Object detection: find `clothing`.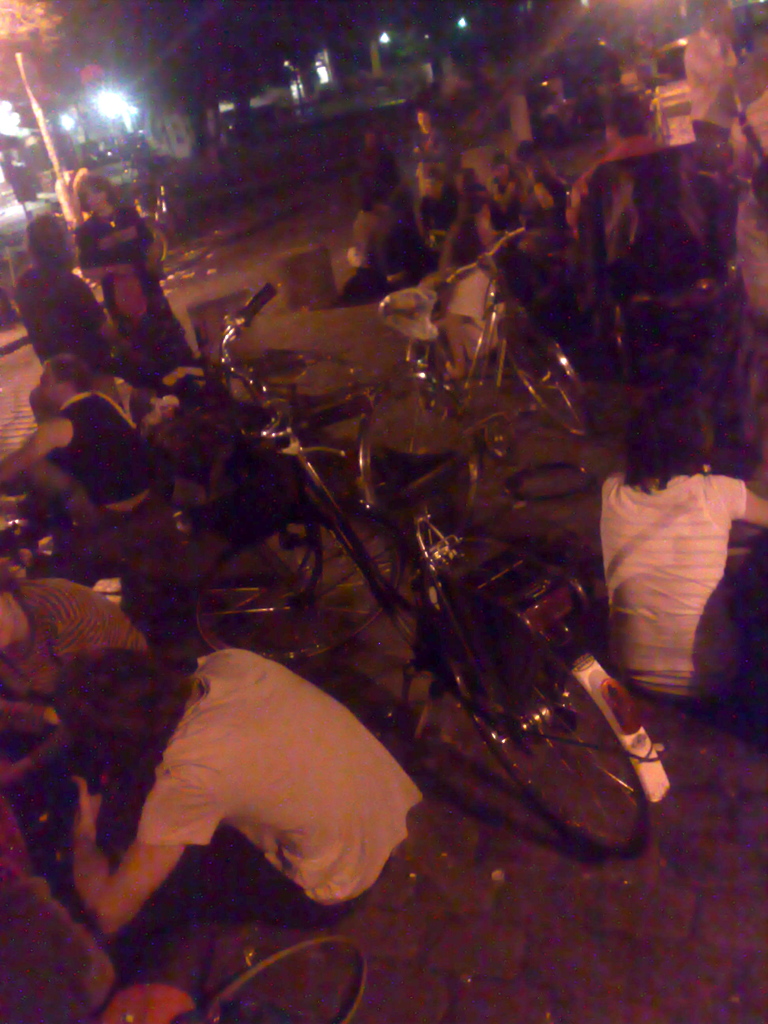
{"left": 14, "top": 263, "right": 105, "bottom": 385}.
